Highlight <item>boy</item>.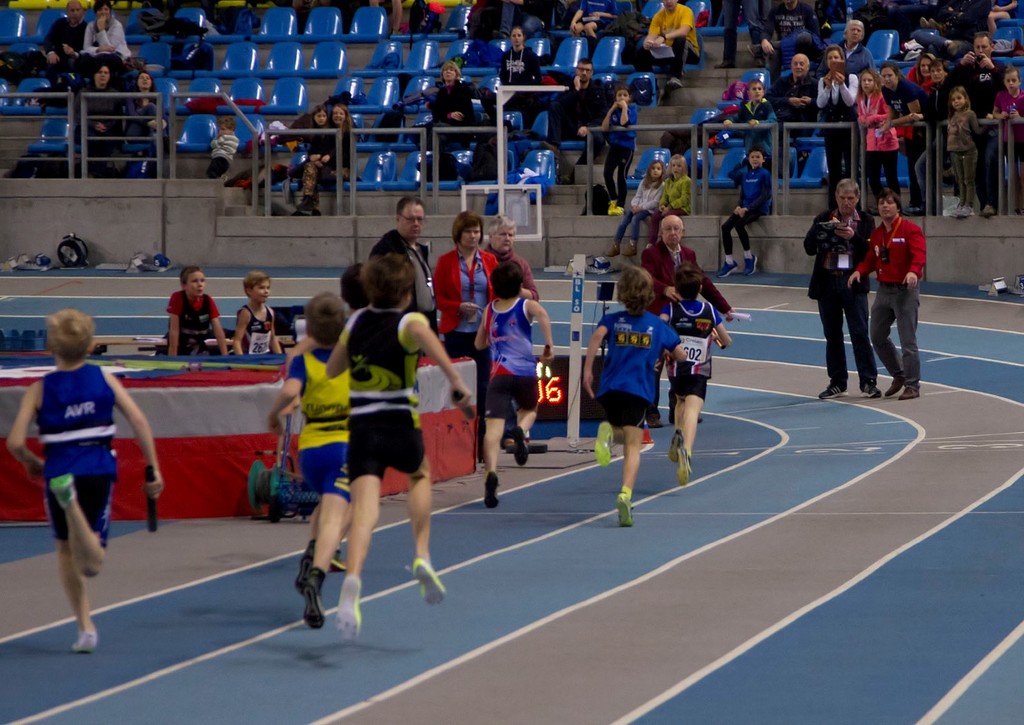
Highlighted region: 232 273 290 361.
